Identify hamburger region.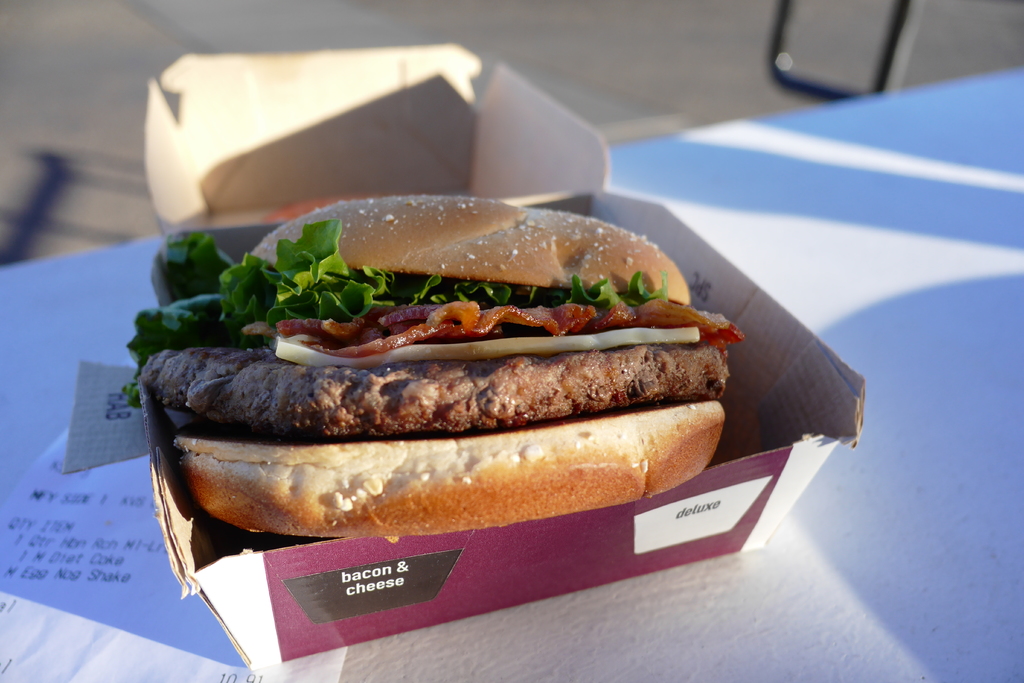
Region: 129 197 745 537.
